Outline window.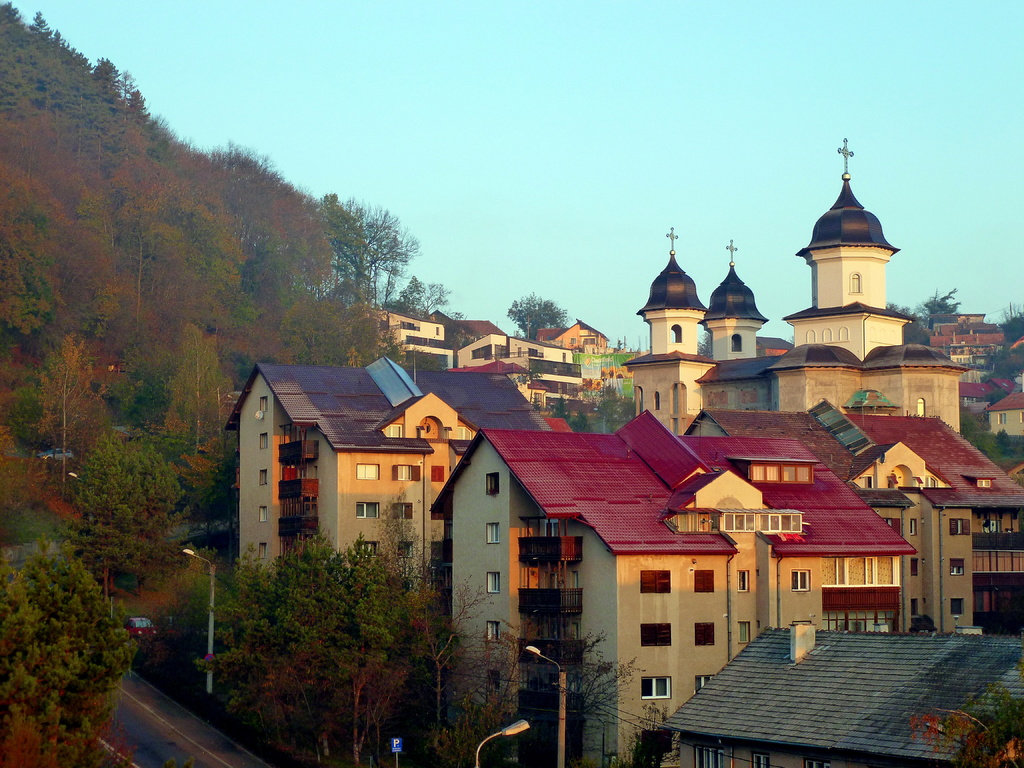
Outline: x1=487, y1=669, x2=499, y2=696.
